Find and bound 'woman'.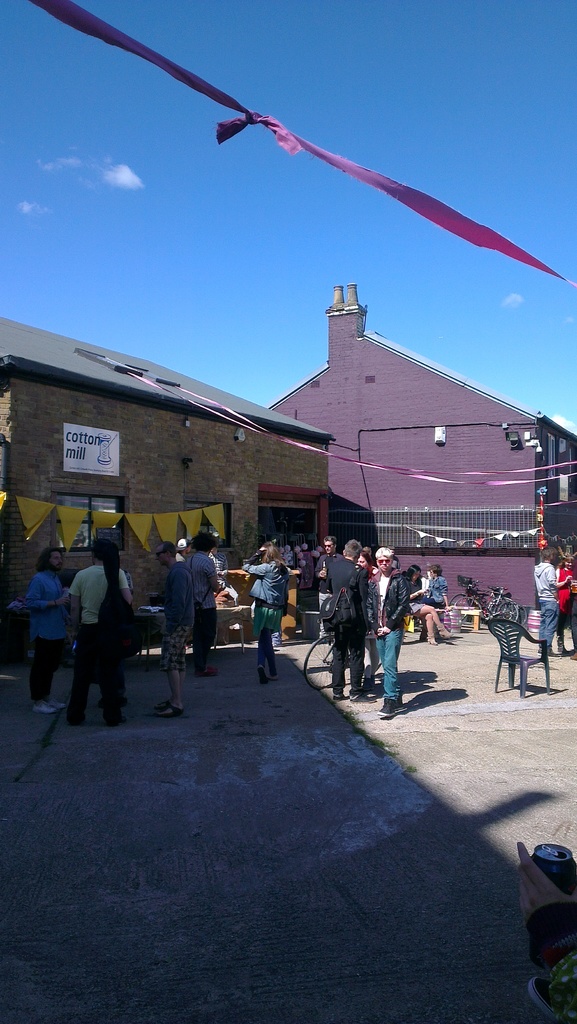
Bound: 557,550,576,657.
